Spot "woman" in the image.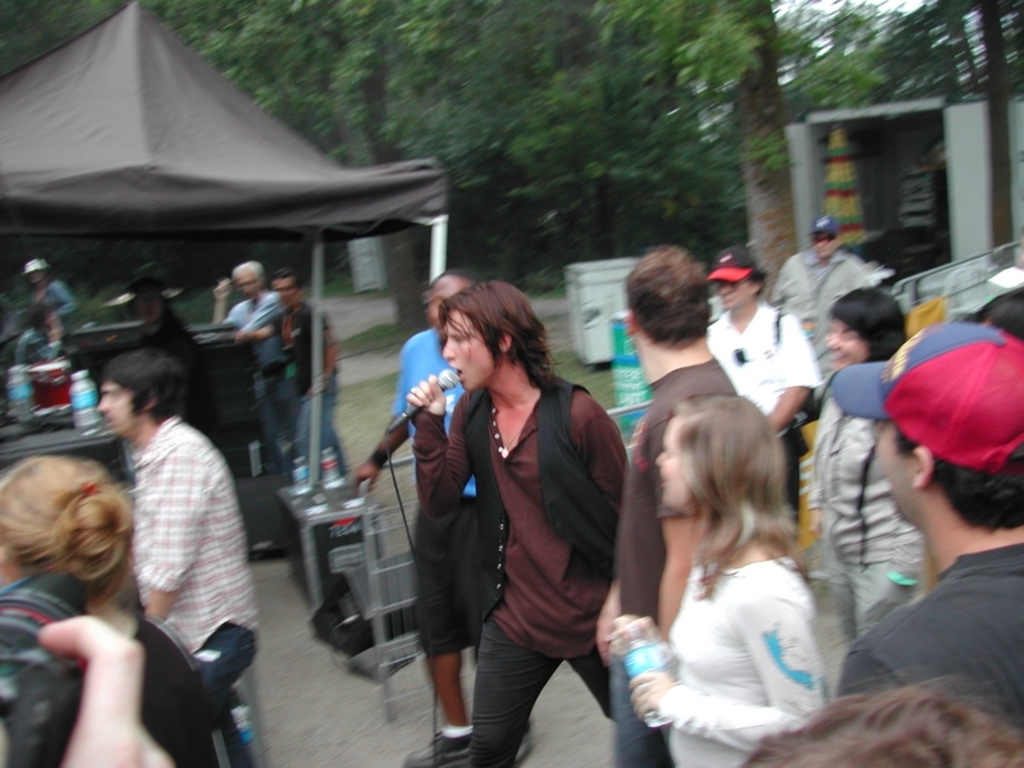
"woman" found at pyautogui.locateOnScreen(600, 387, 835, 767).
